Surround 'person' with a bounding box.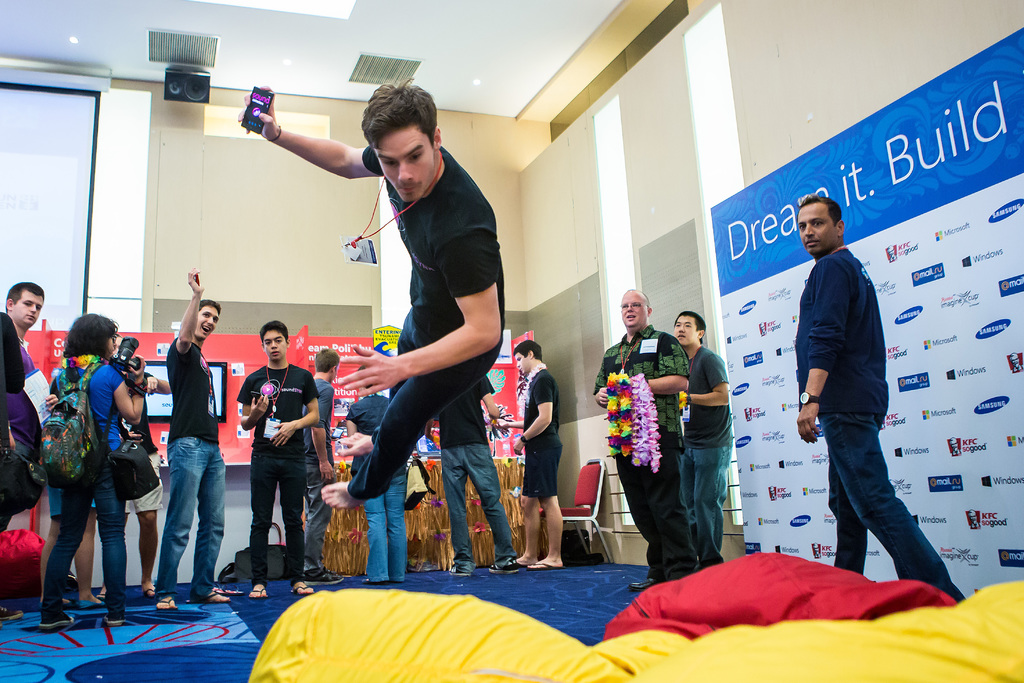
left=229, top=317, right=314, bottom=595.
